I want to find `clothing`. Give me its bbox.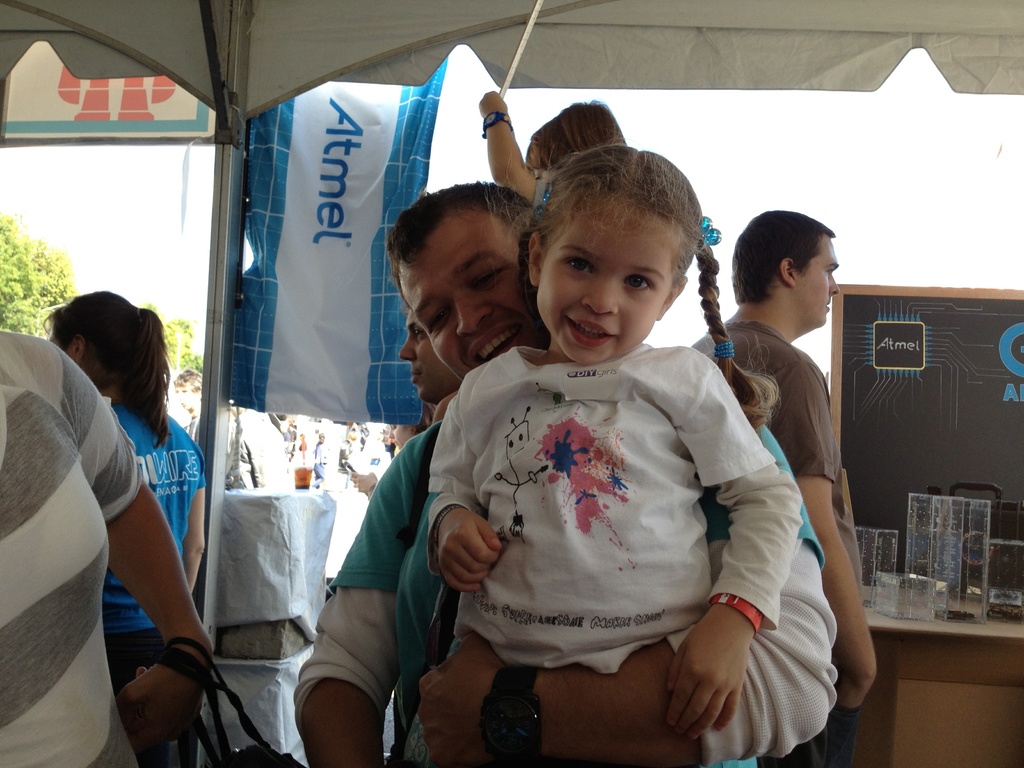
Rect(96, 403, 210, 694).
